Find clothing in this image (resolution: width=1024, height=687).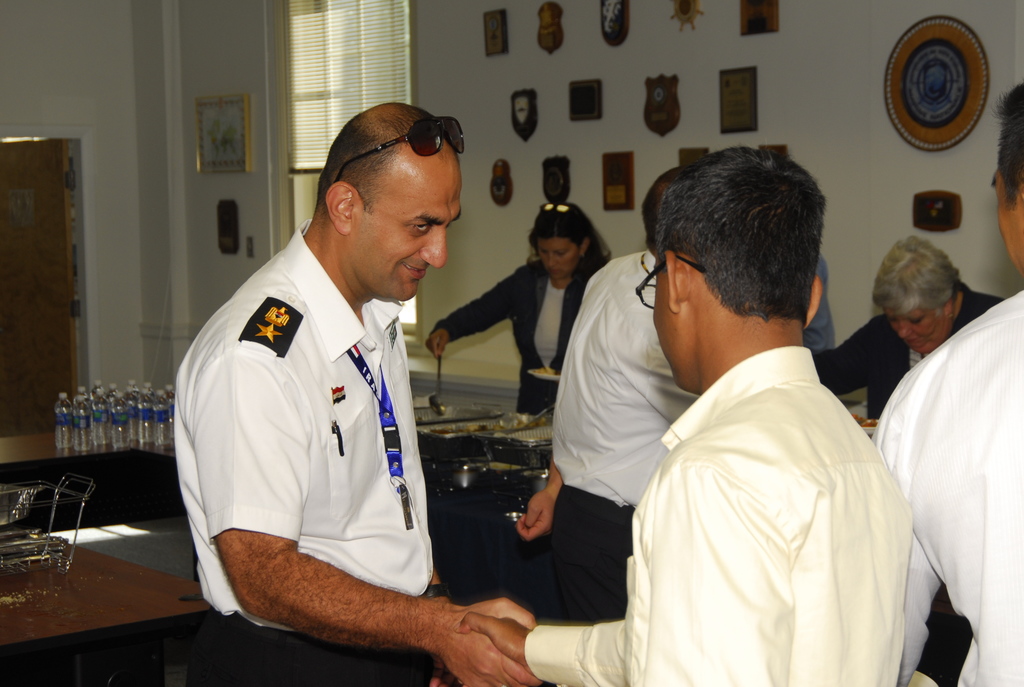
bbox(525, 345, 915, 686).
